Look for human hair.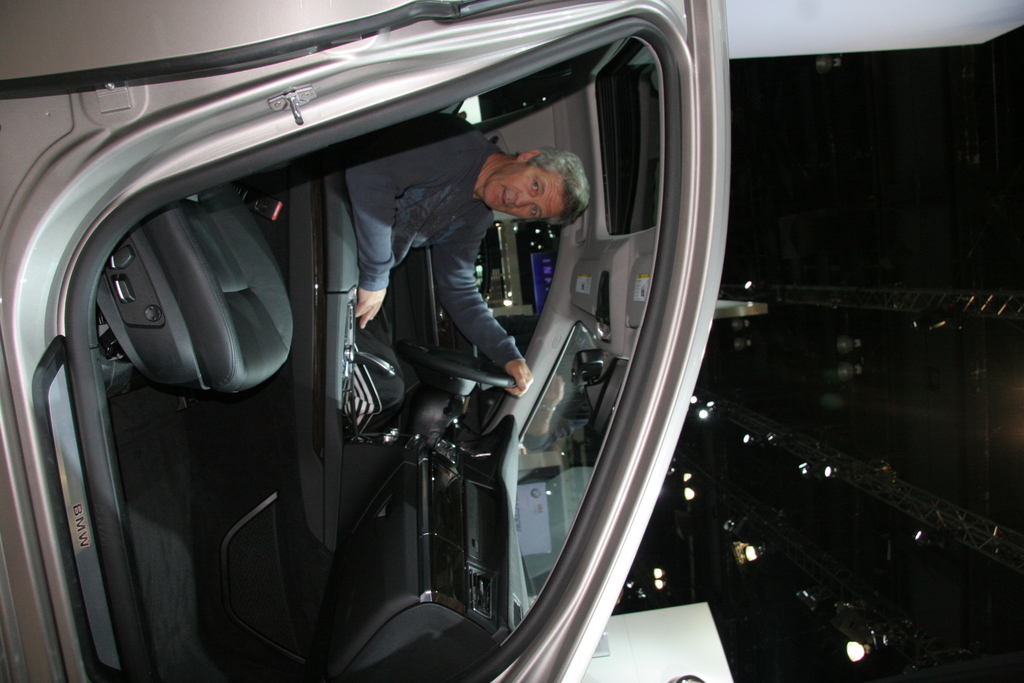
Found: box=[534, 152, 589, 226].
